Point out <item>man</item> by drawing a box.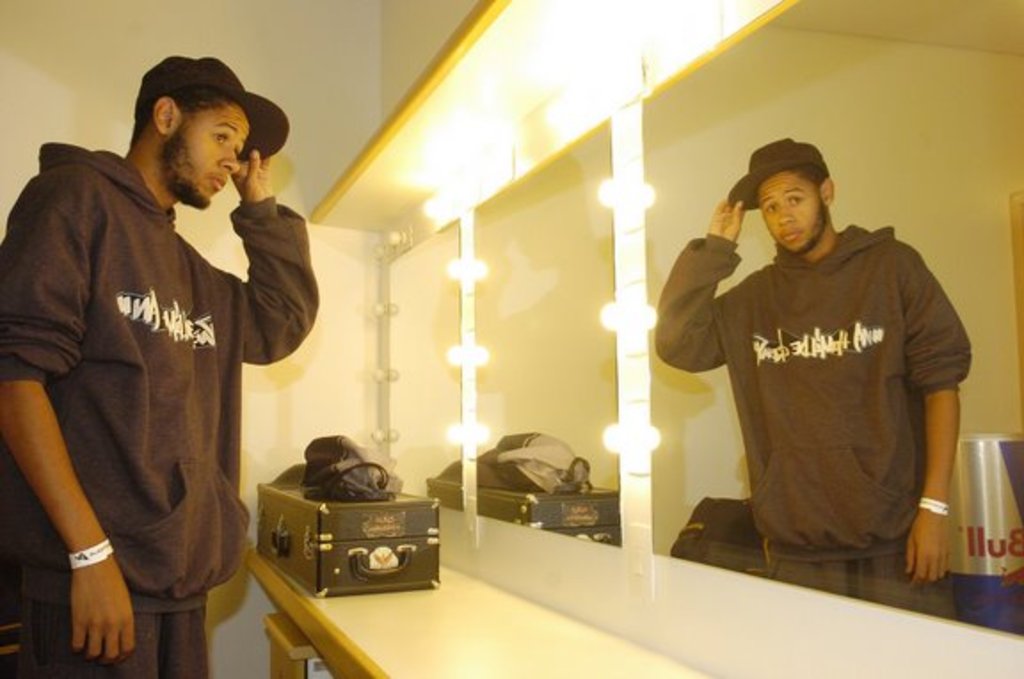
pyautogui.locateOnScreen(16, 46, 308, 659).
